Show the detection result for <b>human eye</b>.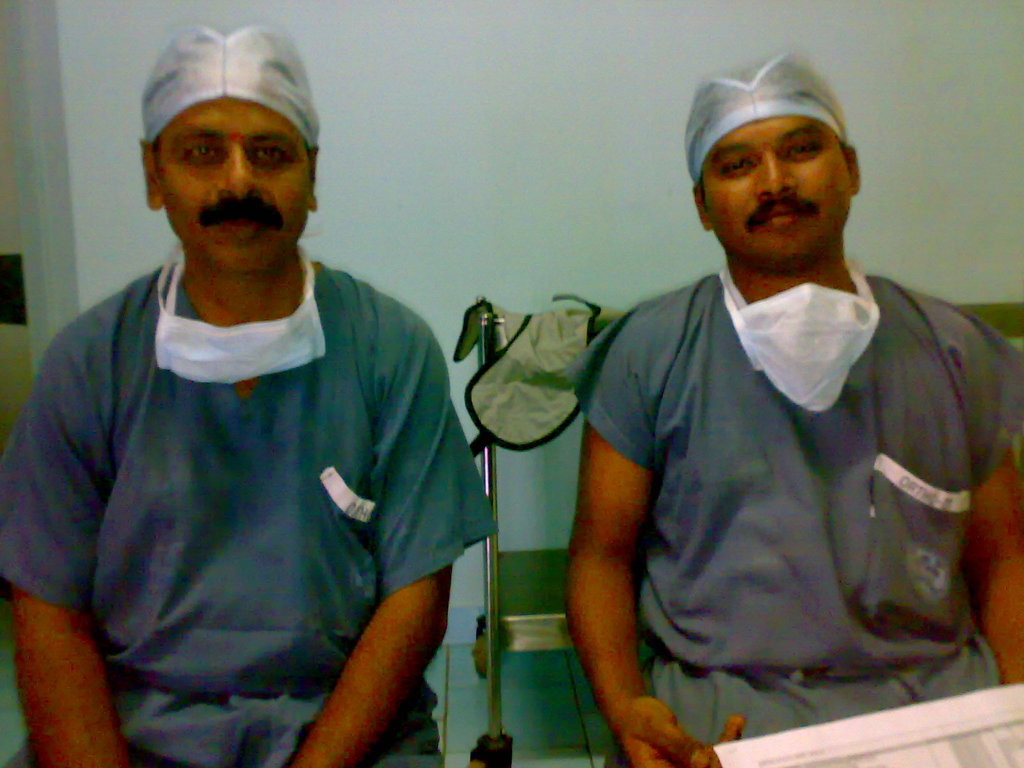
Rect(721, 154, 758, 176).
